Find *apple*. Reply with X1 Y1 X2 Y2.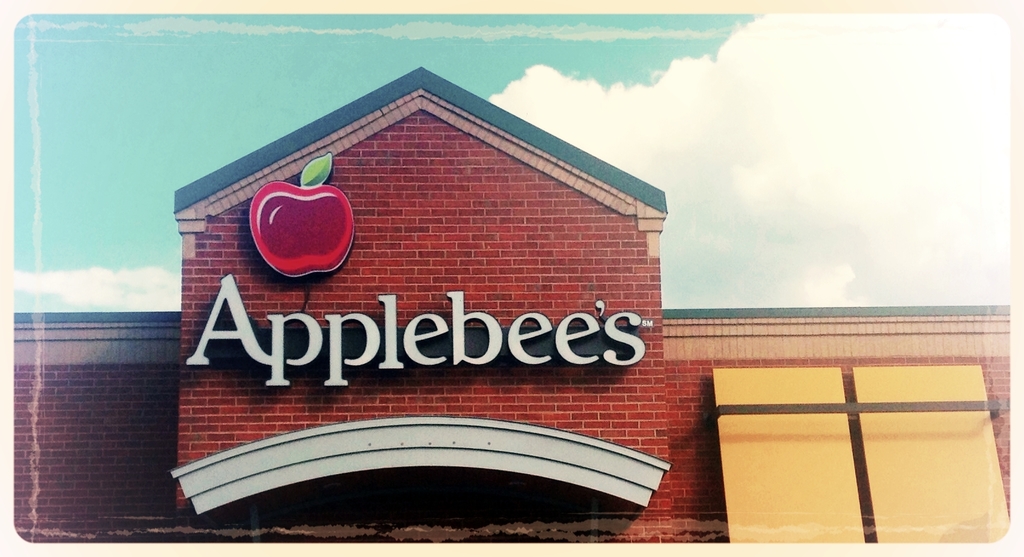
251 186 351 289.
